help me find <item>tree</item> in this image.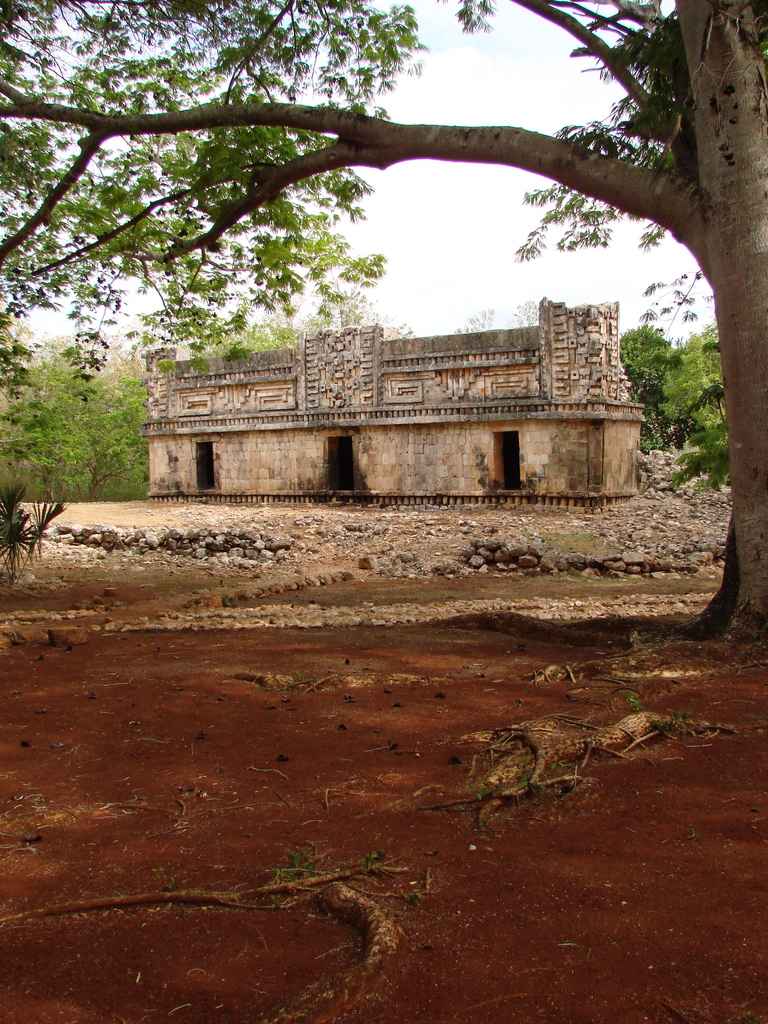
Found it: BBox(511, 298, 544, 324).
